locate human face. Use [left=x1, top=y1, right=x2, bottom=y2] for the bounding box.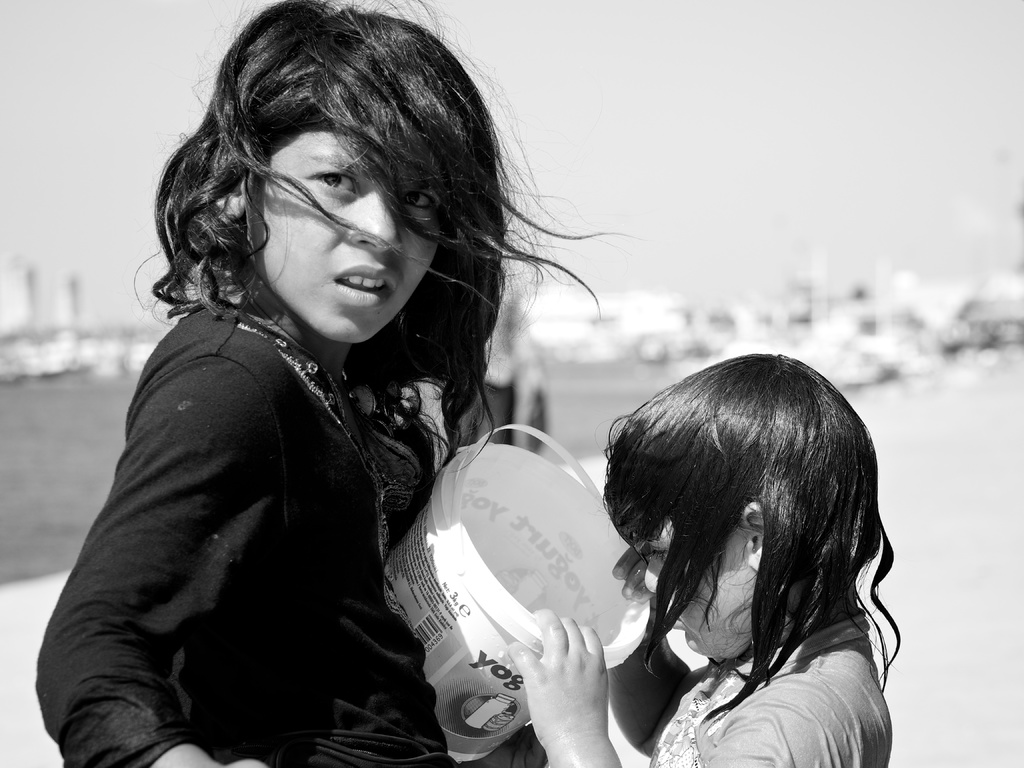
[left=253, top=116, right=445, bottom=342].
